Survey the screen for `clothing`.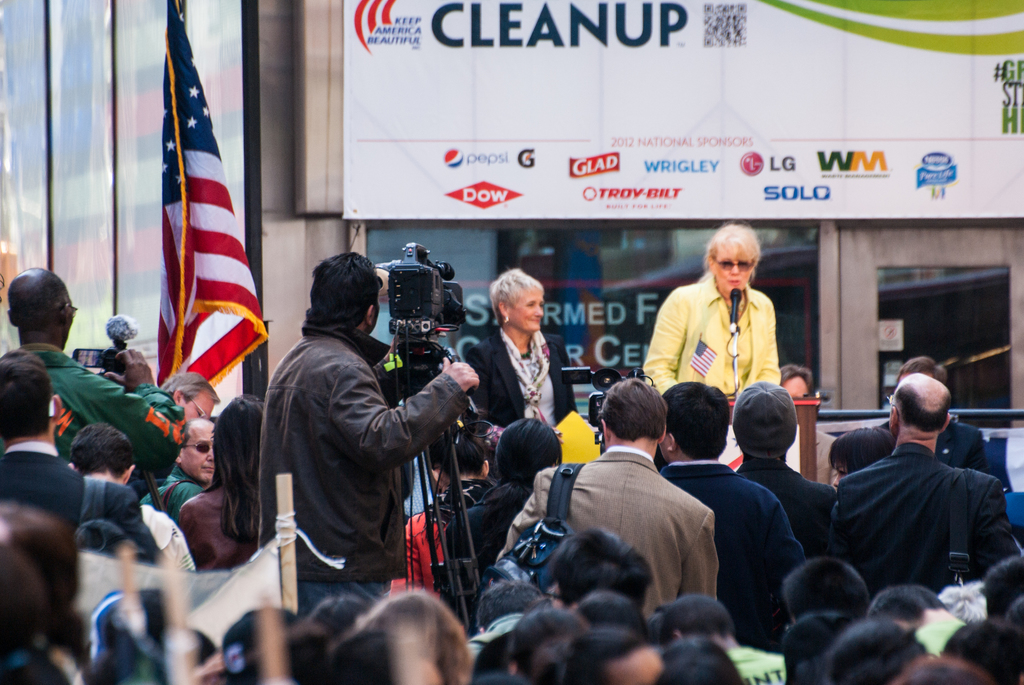
Survey found: box=[467, 324, 578, 429].
